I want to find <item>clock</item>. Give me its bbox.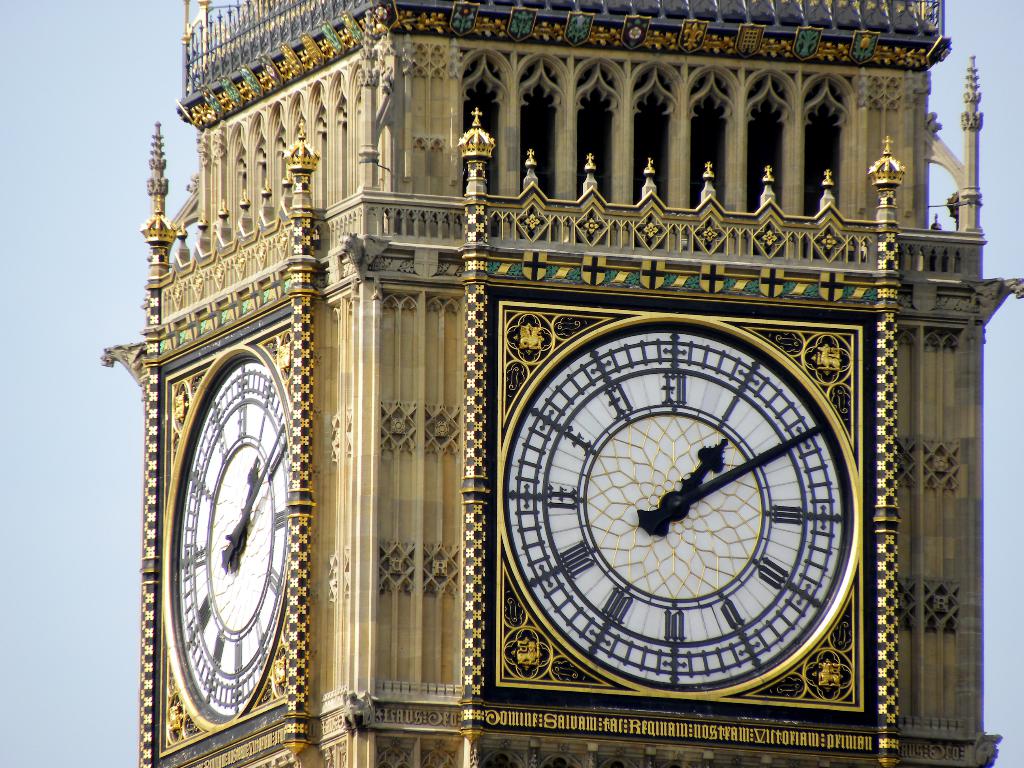
left=167, top=339, right=297, bottom=720.
